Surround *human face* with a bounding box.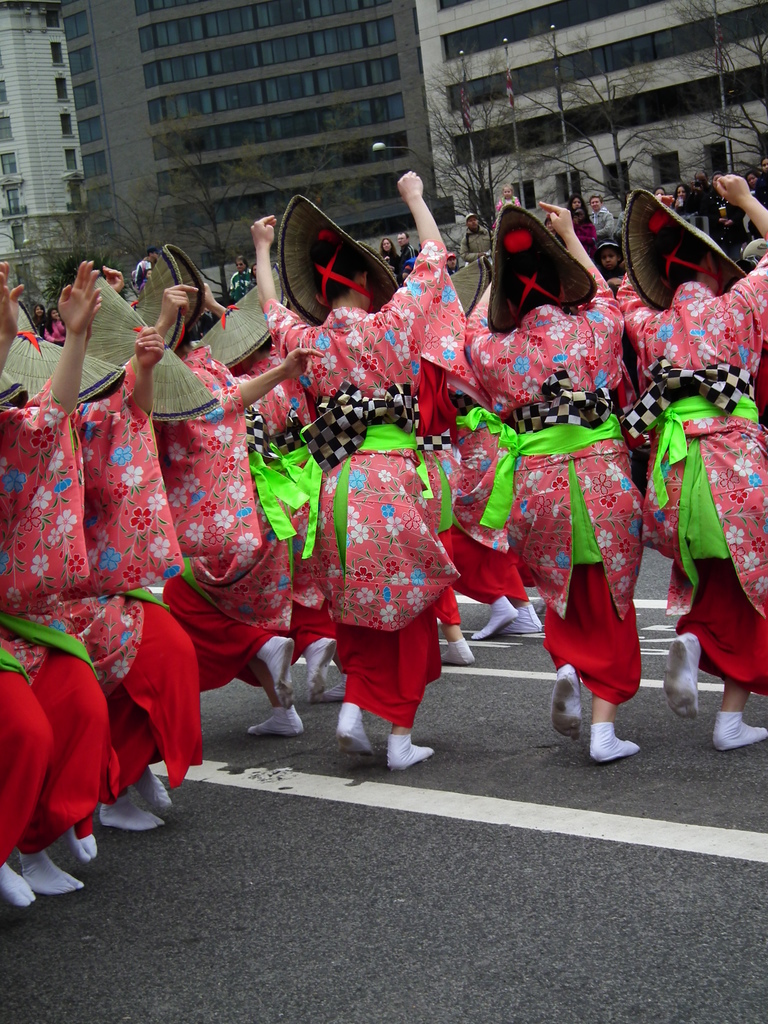
x1=154, y1=252, x2=157, y2=259.
